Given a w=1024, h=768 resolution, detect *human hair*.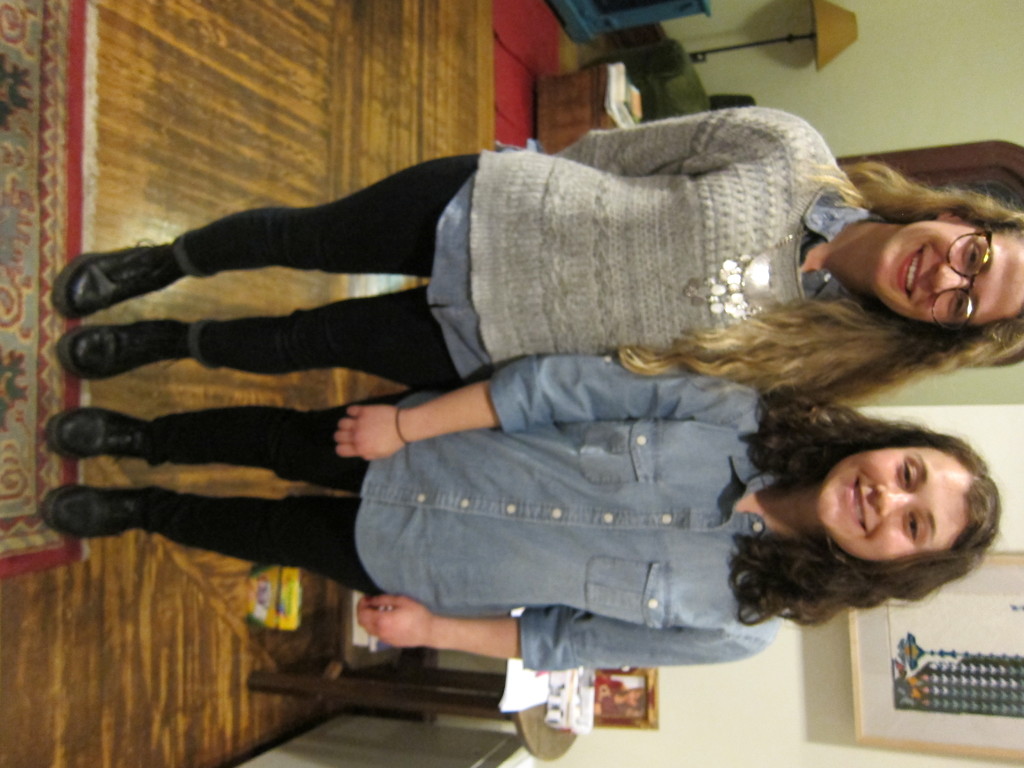
crop(762, 408, 997, 624).
